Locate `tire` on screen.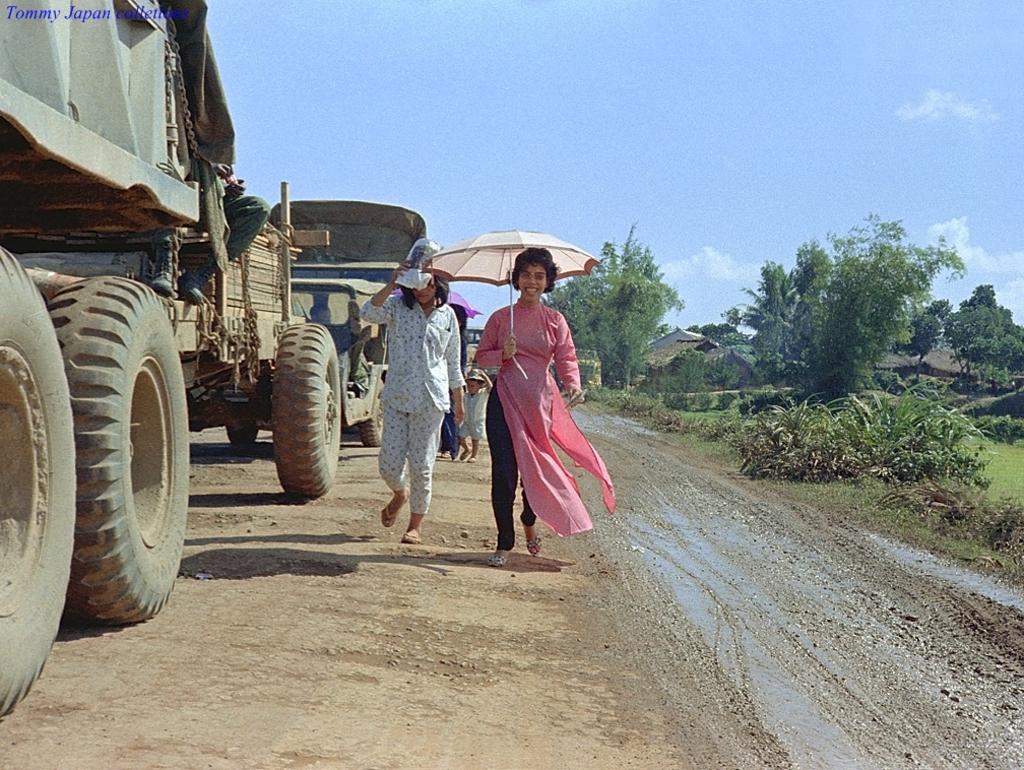
On screen at select_region(271, 323, 341, 499).
